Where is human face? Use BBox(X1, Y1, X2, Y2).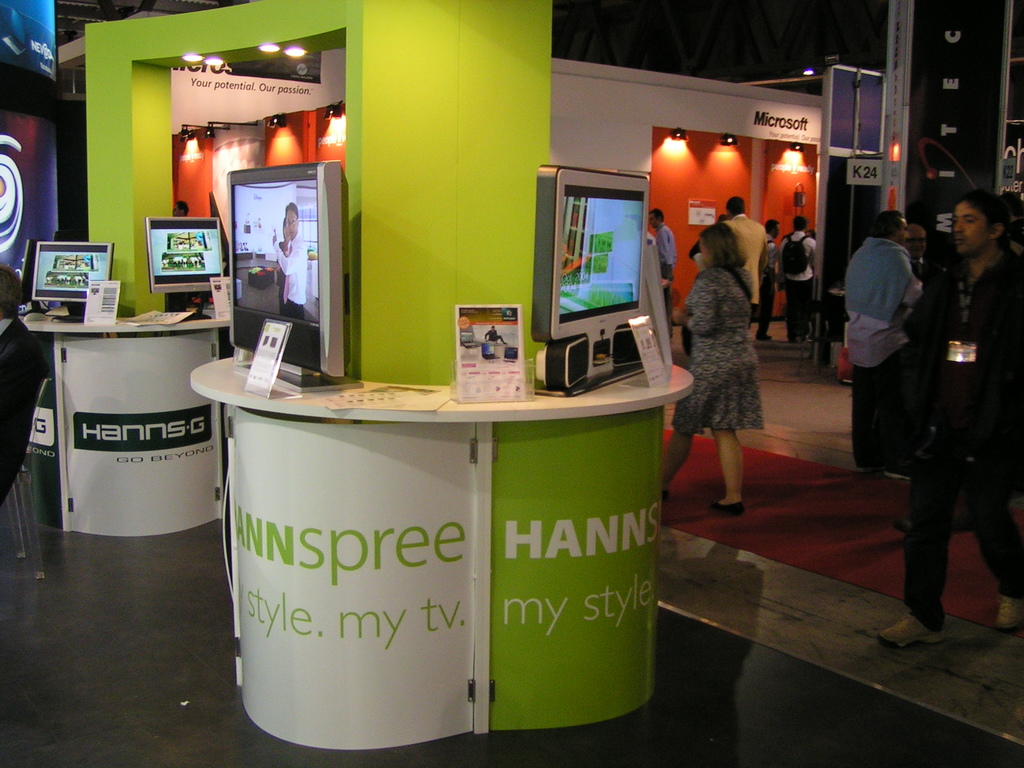
BBox(279, 207, 306, 242).
